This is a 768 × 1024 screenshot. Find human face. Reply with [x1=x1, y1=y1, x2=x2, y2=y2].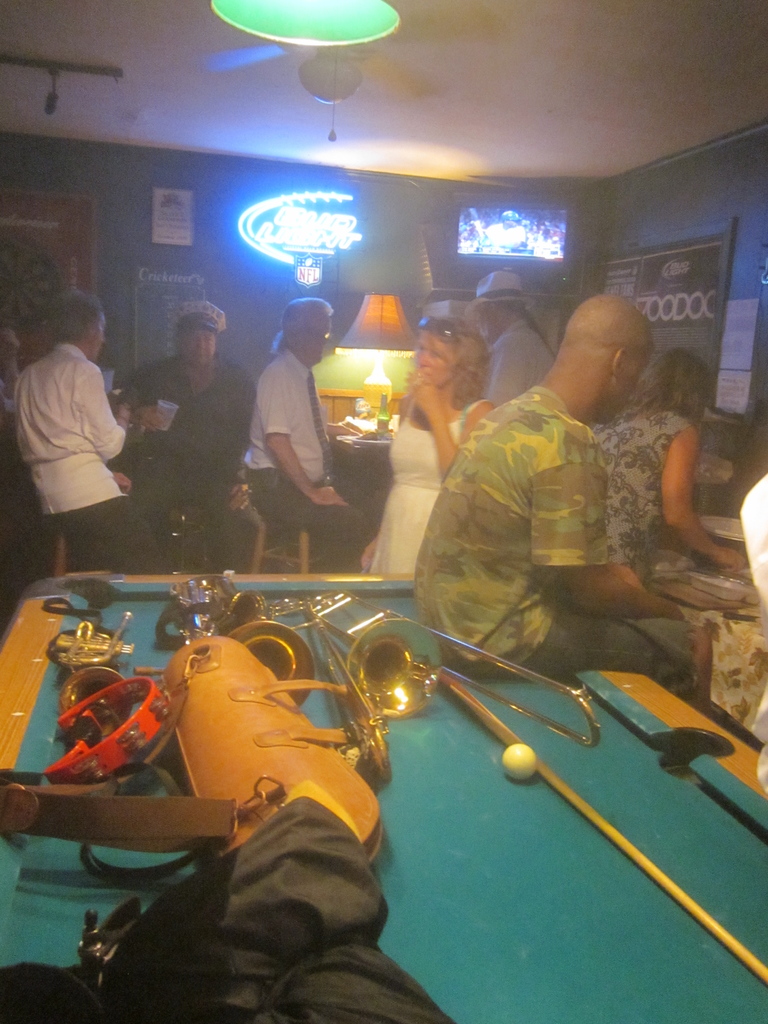
[x1=180, y1=326, x2=214, y2=366].
